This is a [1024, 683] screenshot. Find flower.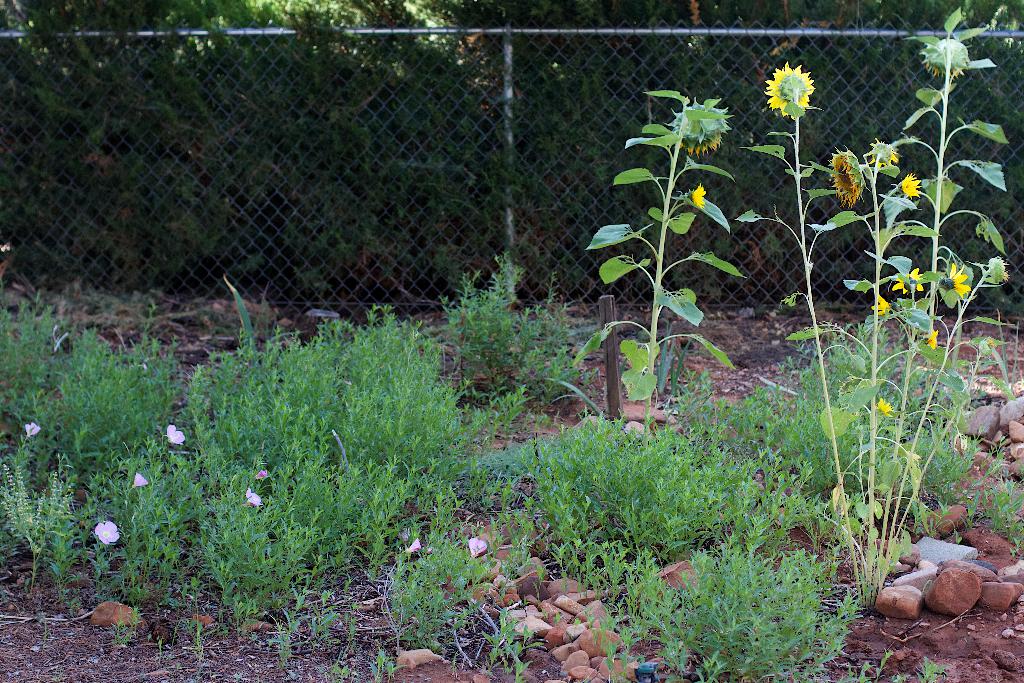
Bounding box: (868,293,899,317).
